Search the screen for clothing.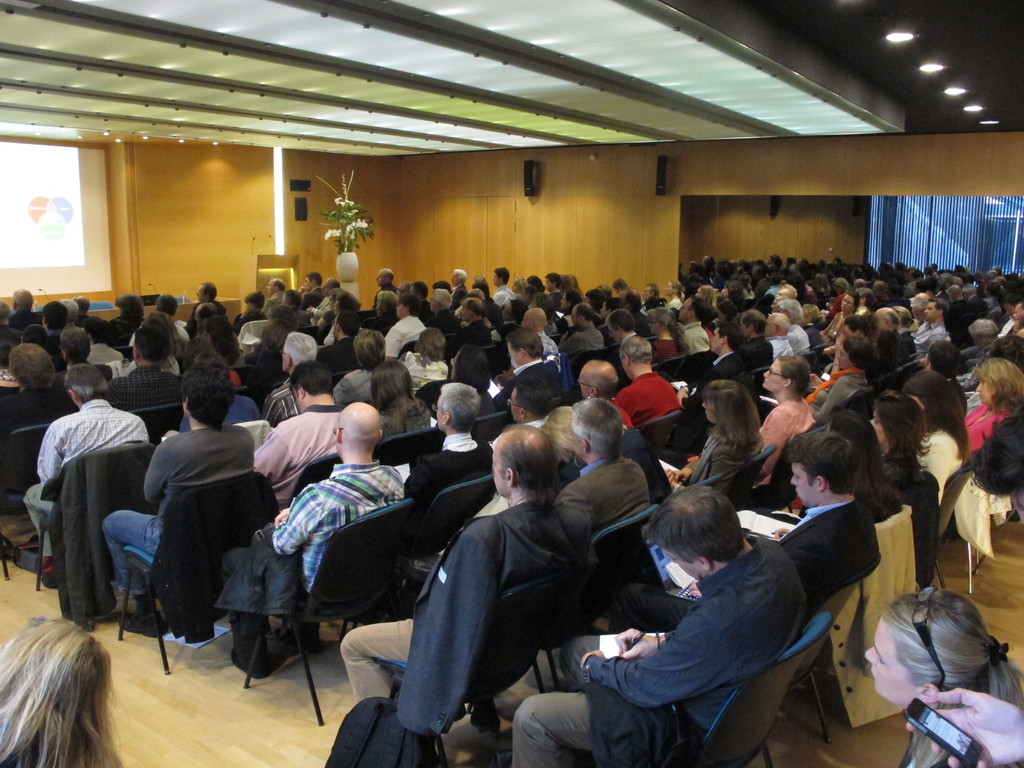
Found at [x1=383, y1=317, x2=432, y2=355].
